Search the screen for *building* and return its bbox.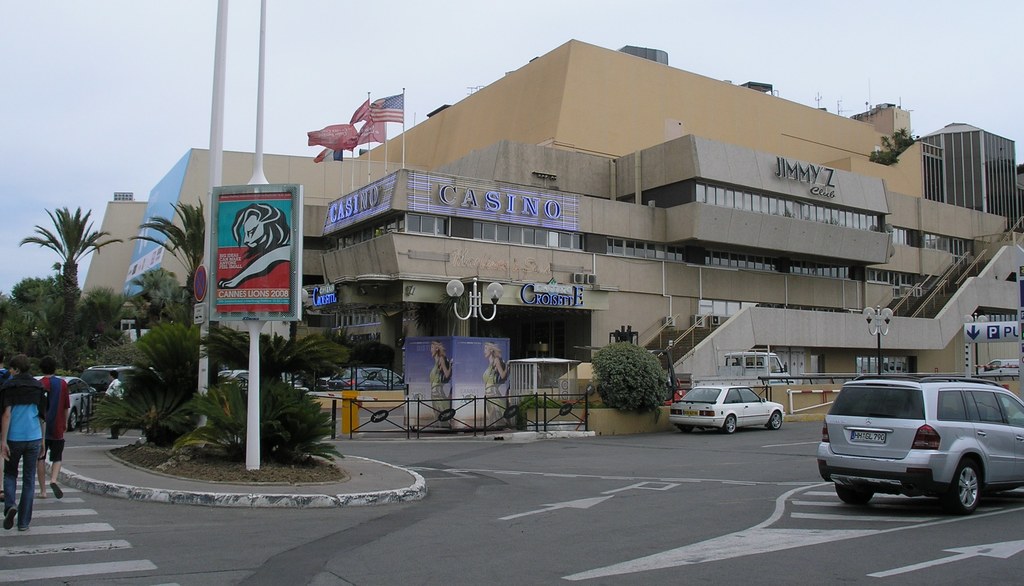
Found: 80, 41, 1023, 402.
